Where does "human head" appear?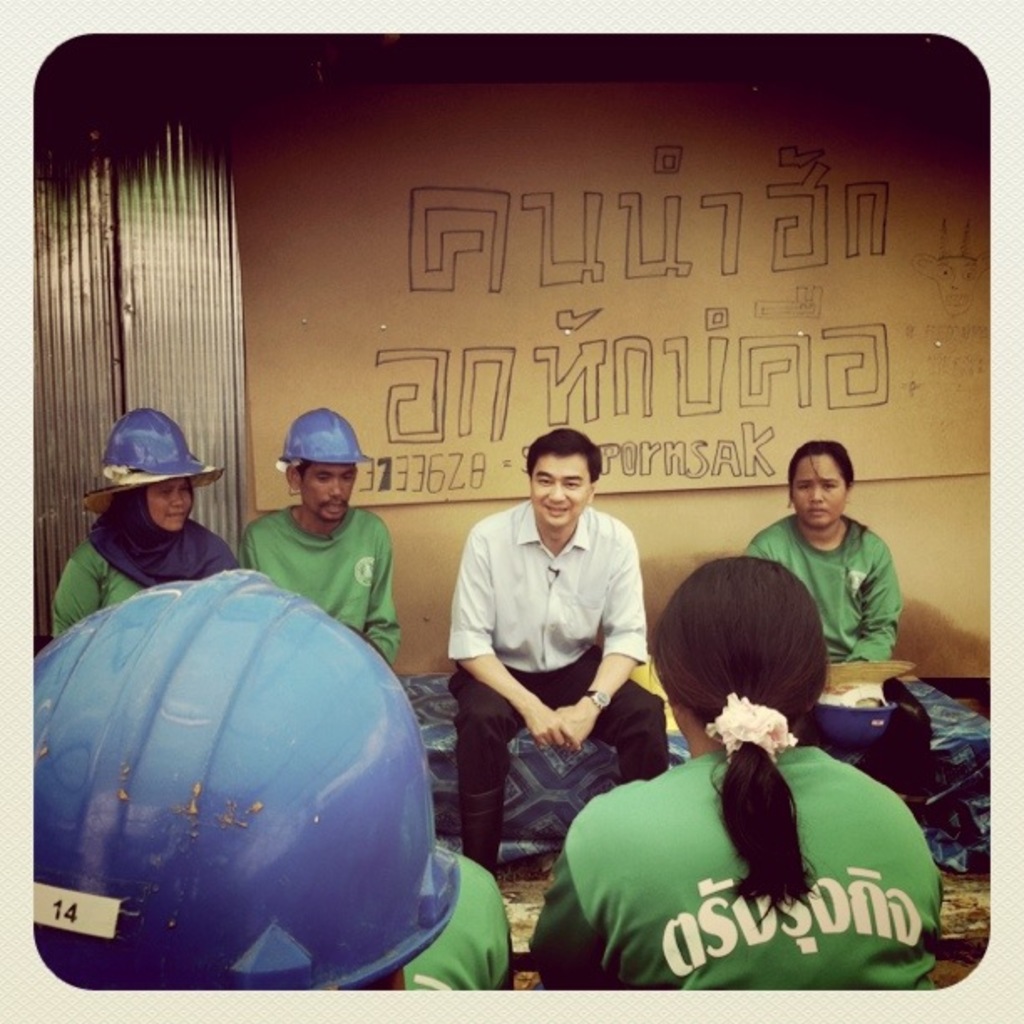
Appears at 117 477 194 535.
